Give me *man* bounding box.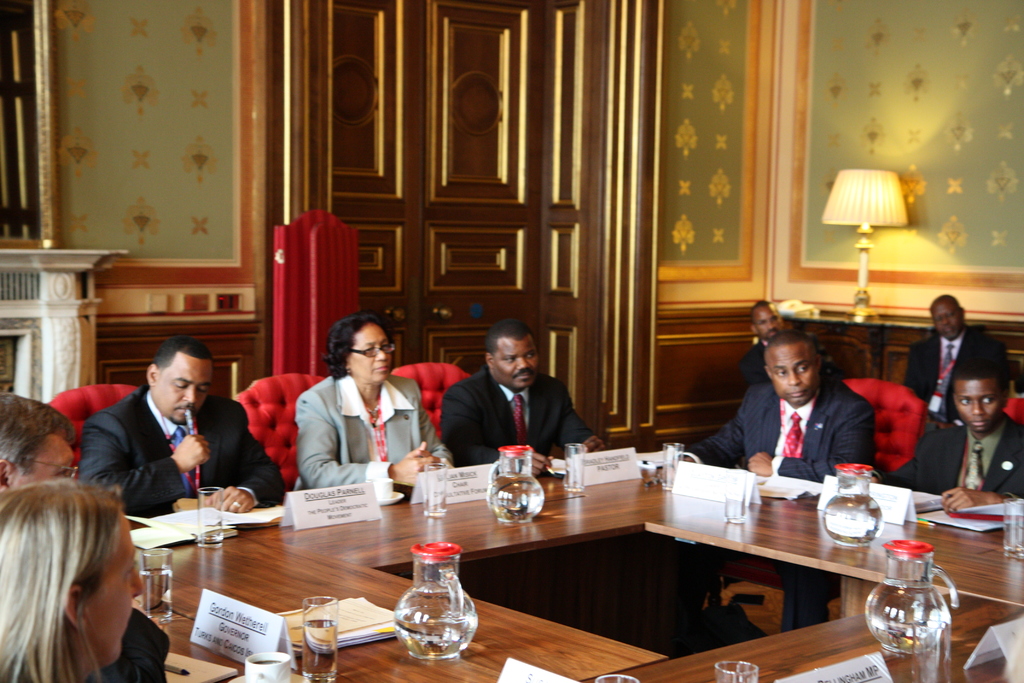
{"x1": 437, "y1": 319, "x2": 600, "y2": 468}.
